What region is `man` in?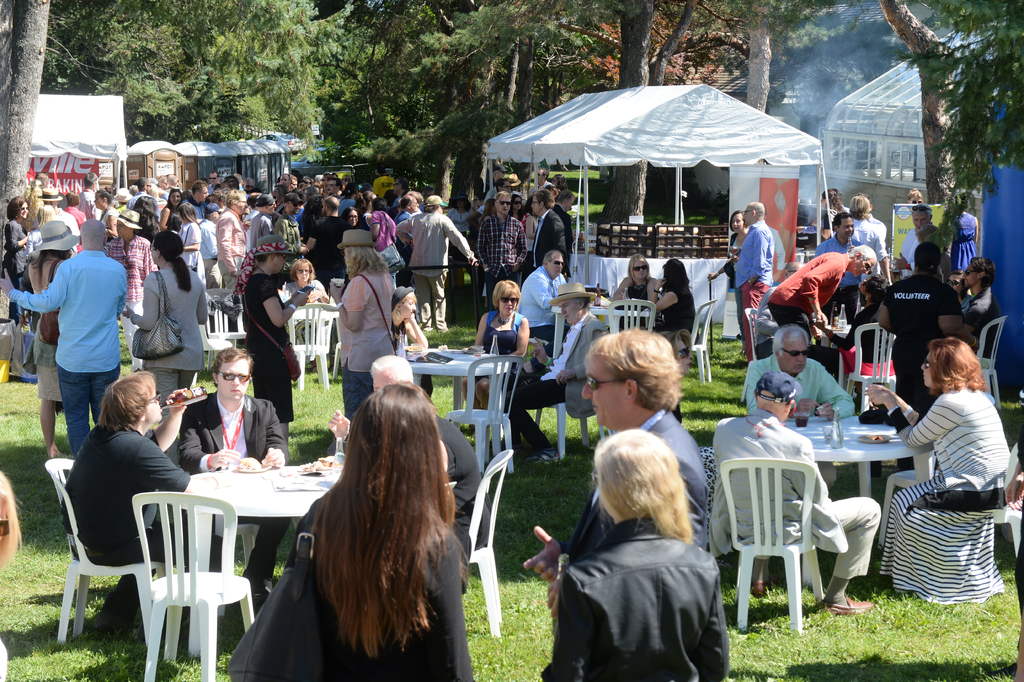
bbox(807, 210, 857, 326).
